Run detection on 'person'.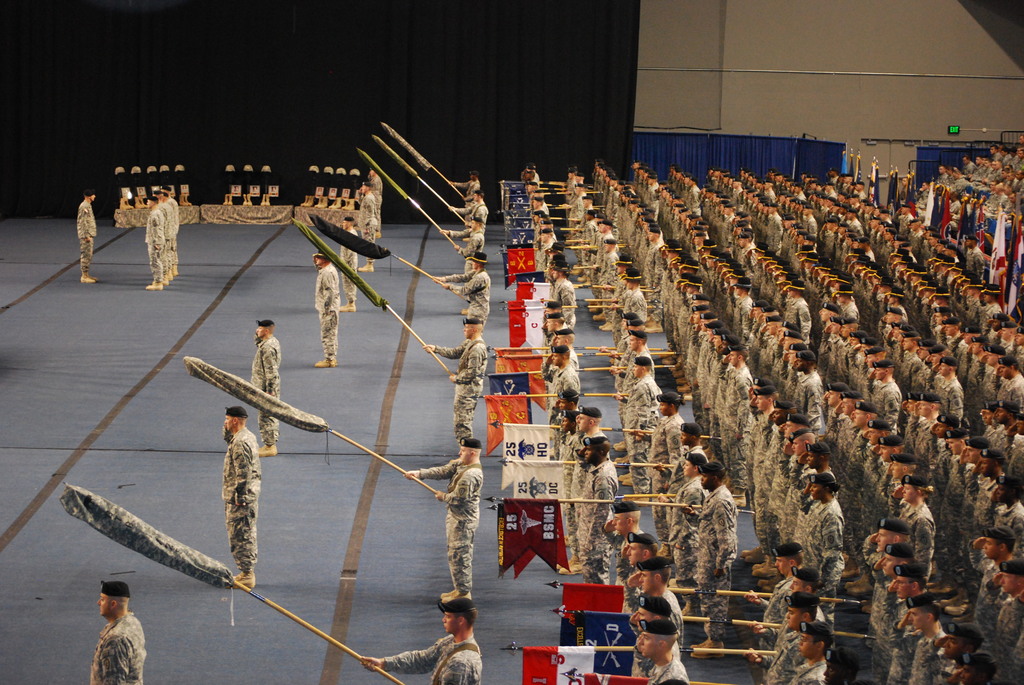
Result: <box>625,617,689,684</box>.
